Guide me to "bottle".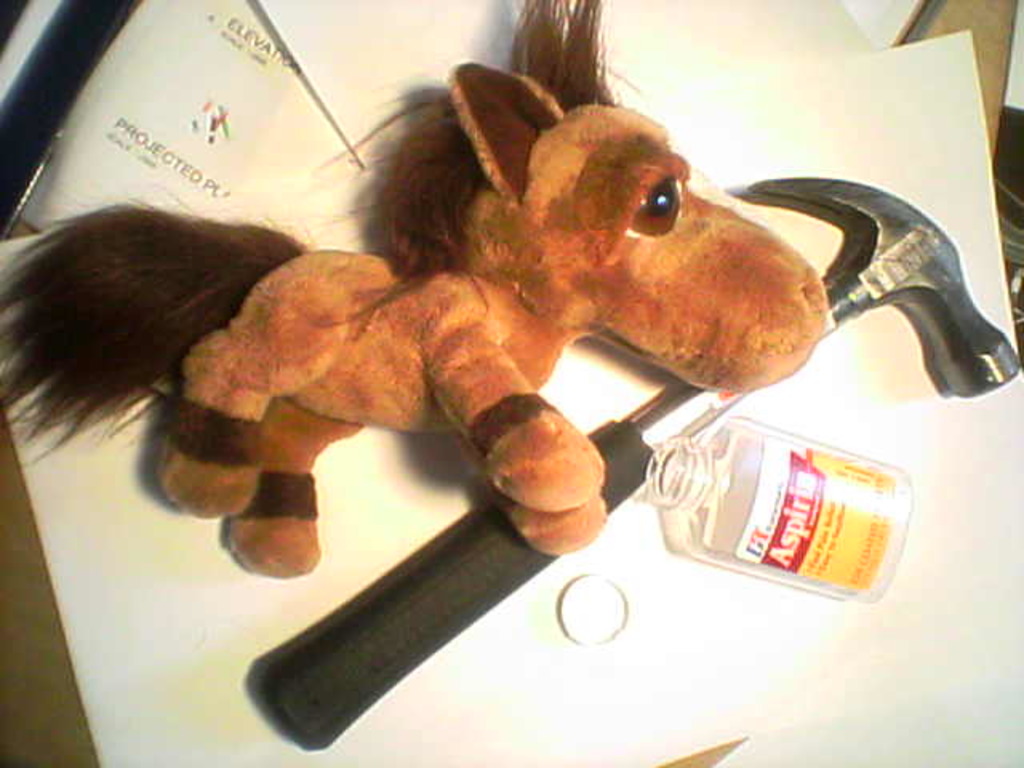
Guidance: [x1=590, y1=421, x2=931, y2=606].
